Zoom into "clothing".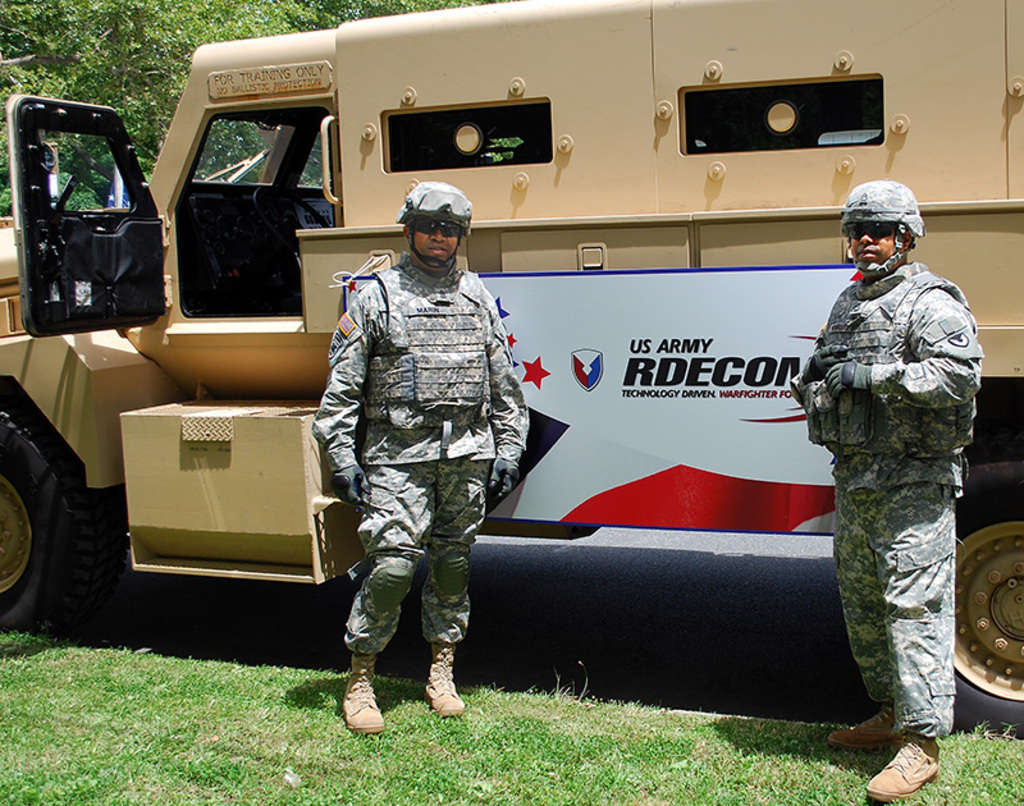
Zoom target: left=808, top=287, right=973, bottom=732.
